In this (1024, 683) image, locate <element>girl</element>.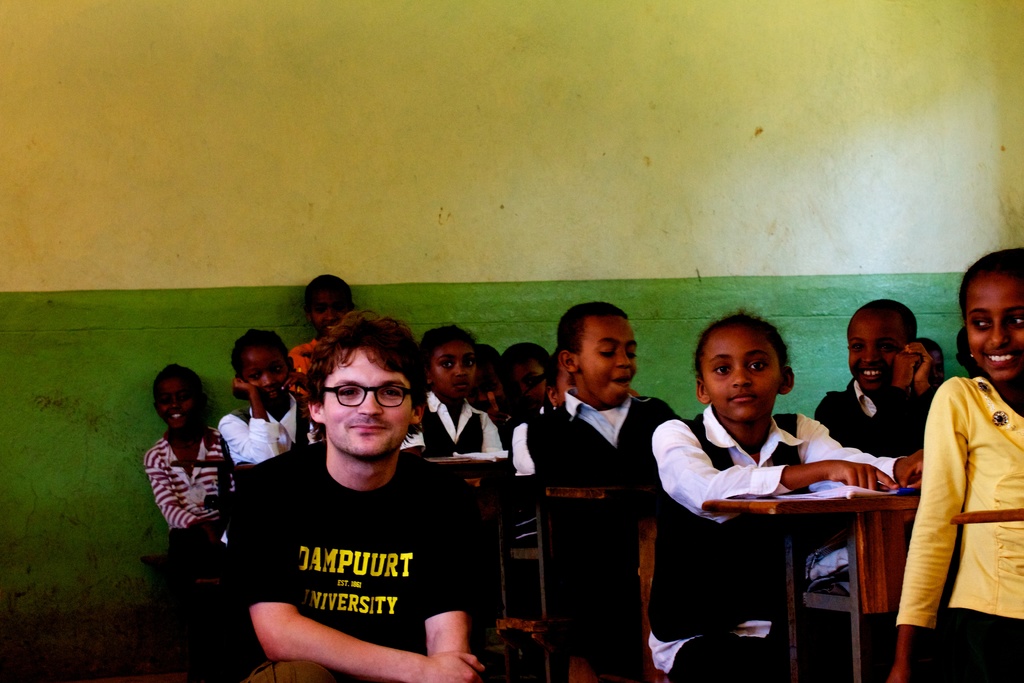
Bounding box: box=[887, 245, 1023, 682].
